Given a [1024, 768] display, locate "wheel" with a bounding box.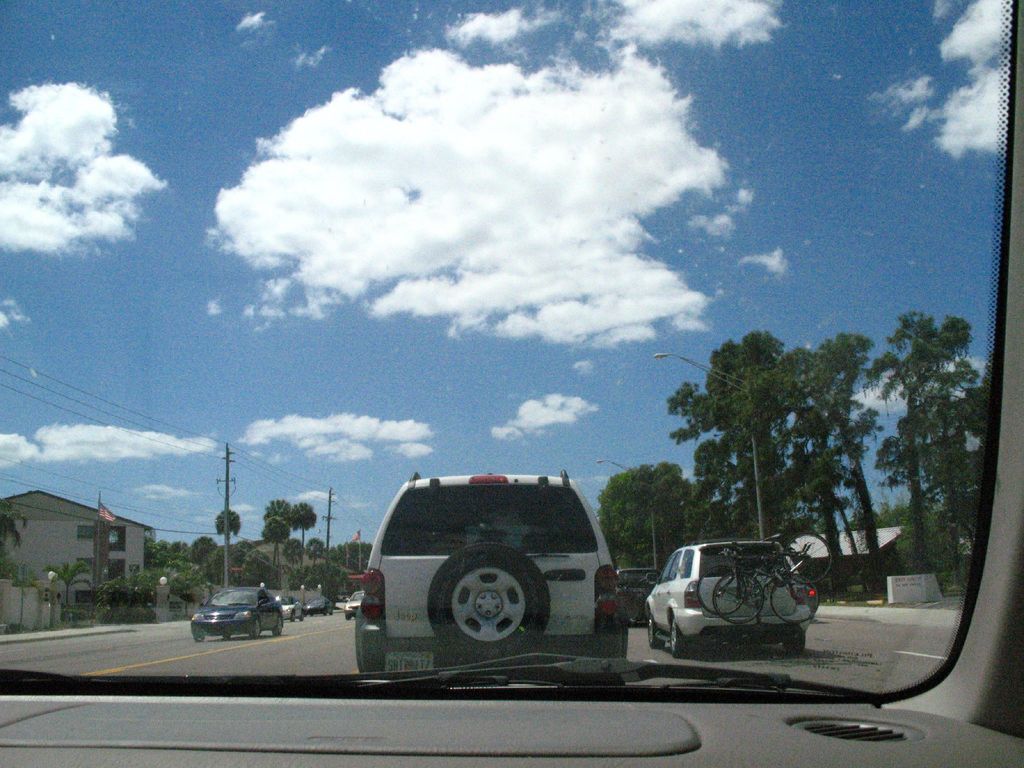
Located: (x1=273, y1=614, x2=284, y2=638).
